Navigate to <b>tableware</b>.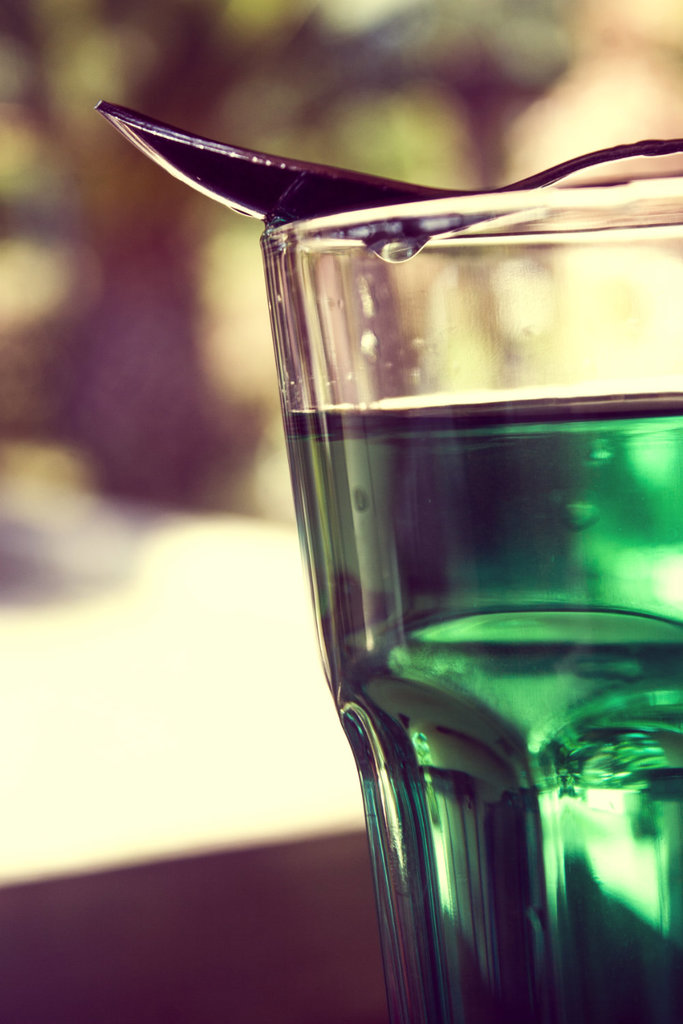
Navigation target: bbox(92, 98, 682, 240).
